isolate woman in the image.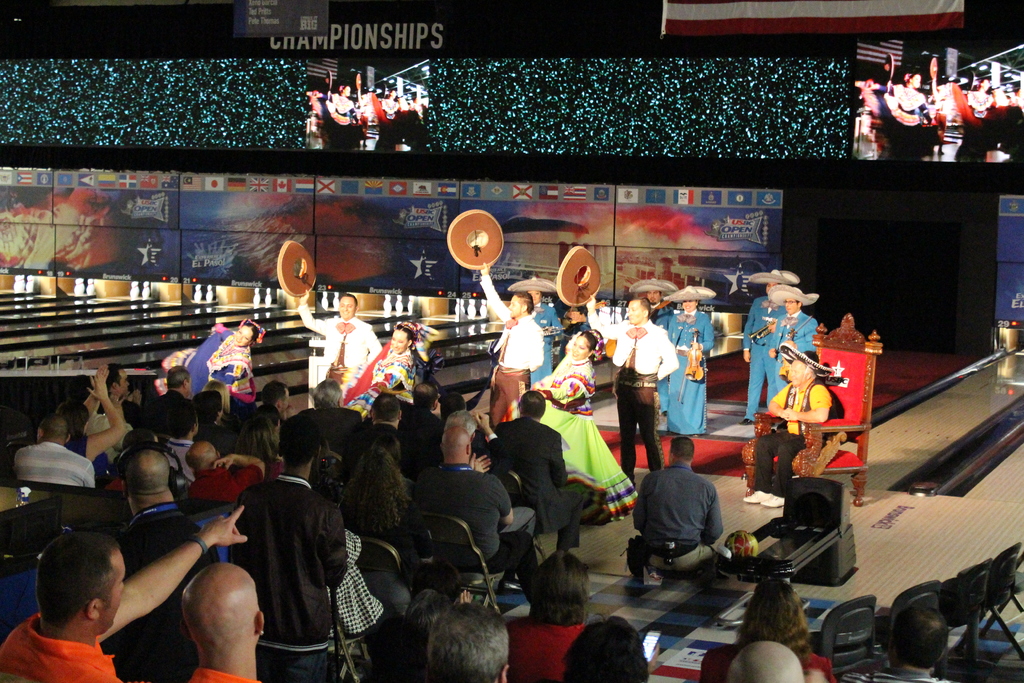
Isolated region: [x1=496, y1=327, x2=643, y2=532].
